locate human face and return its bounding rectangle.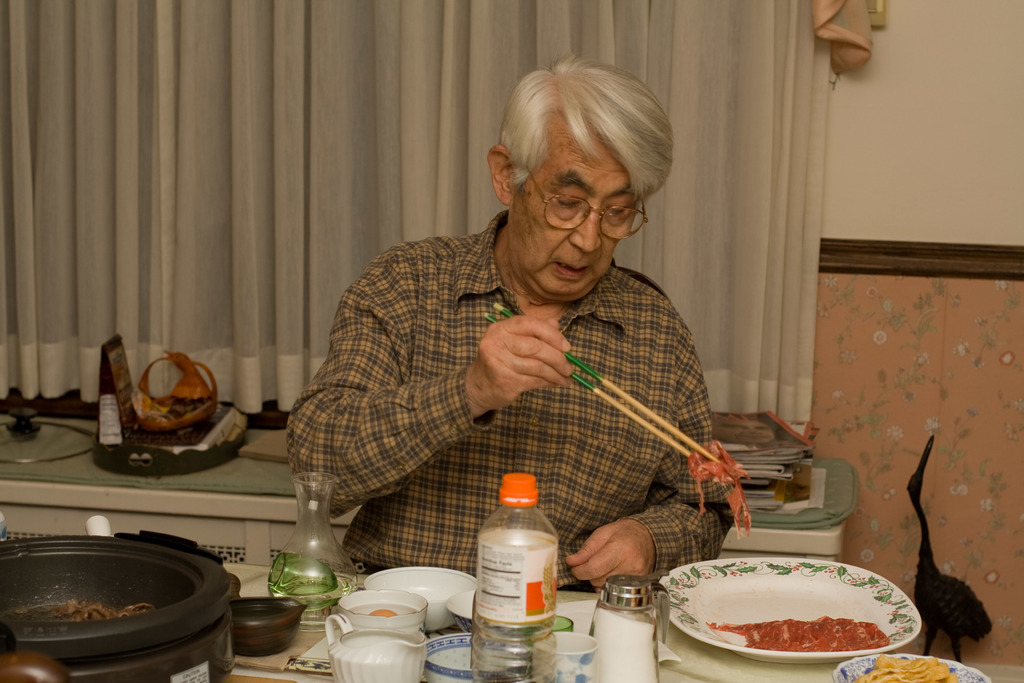
detection(507, 112, 637, 300).
